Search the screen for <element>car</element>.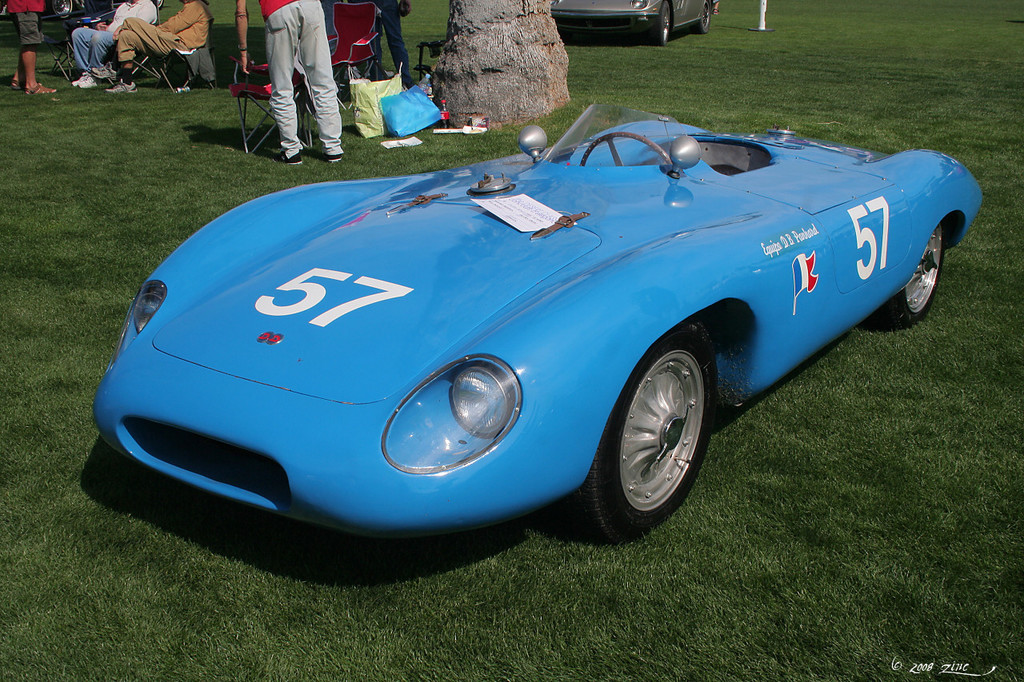
Found at left=44, top=0, right=166, bottom=14.
